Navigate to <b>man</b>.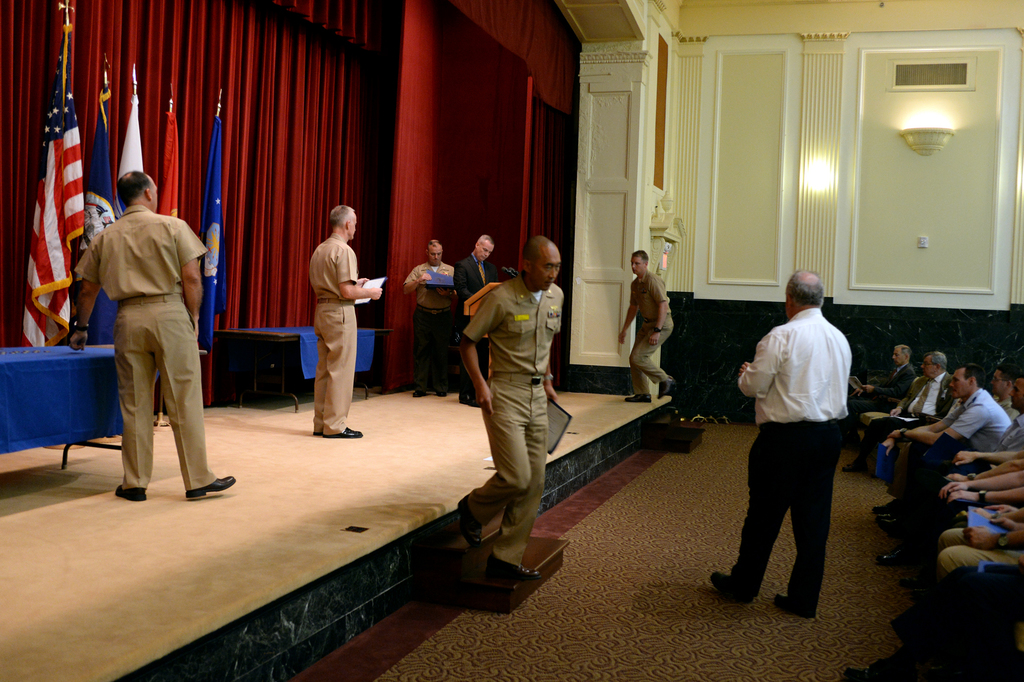
Navigation target: <bbox>395, 230, 460, 402</bbox>.
